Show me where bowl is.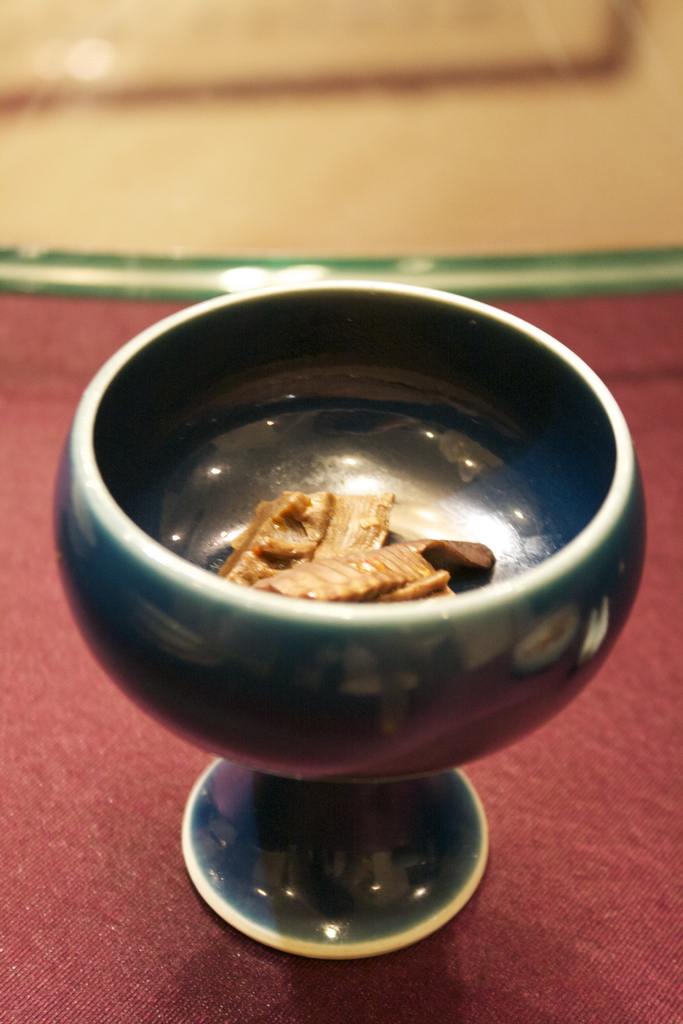
bowl is at 58/283/648/962.
